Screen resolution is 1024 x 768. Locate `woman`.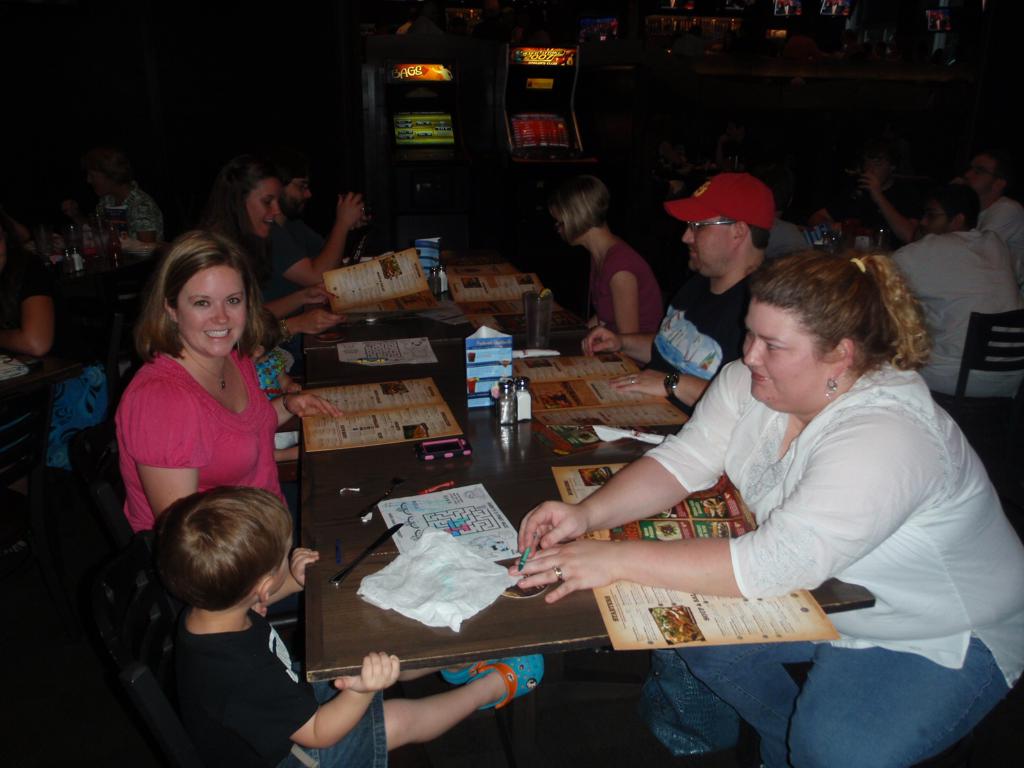
bbox(540, 173, 668, 339).
